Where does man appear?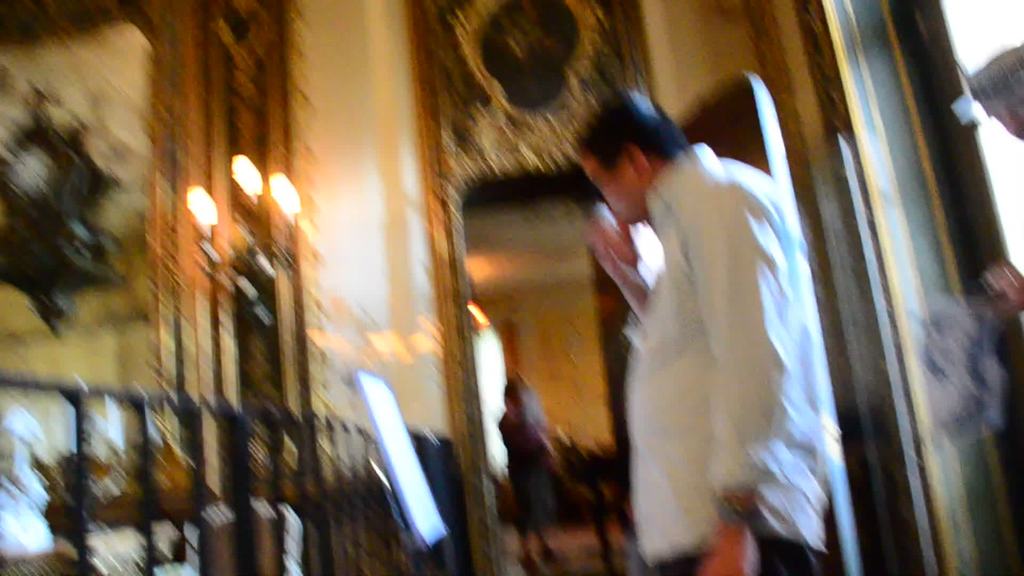
Appears at detection(566, 80, 838, 524).
